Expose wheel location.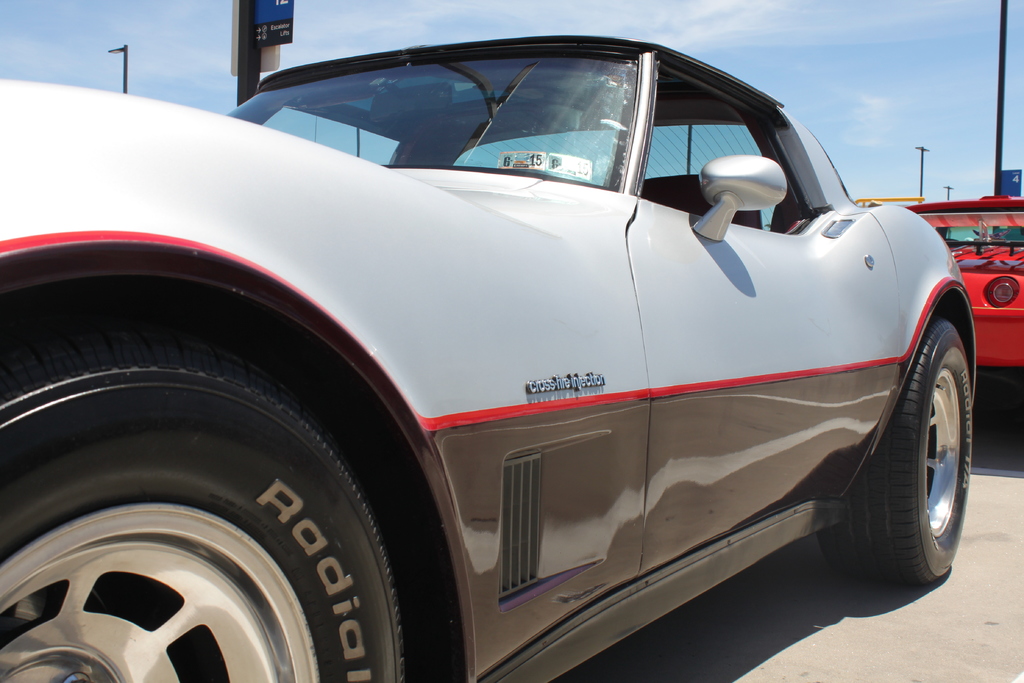
Exposed at [x1=0, y1=298, x2=420, y2=682].
